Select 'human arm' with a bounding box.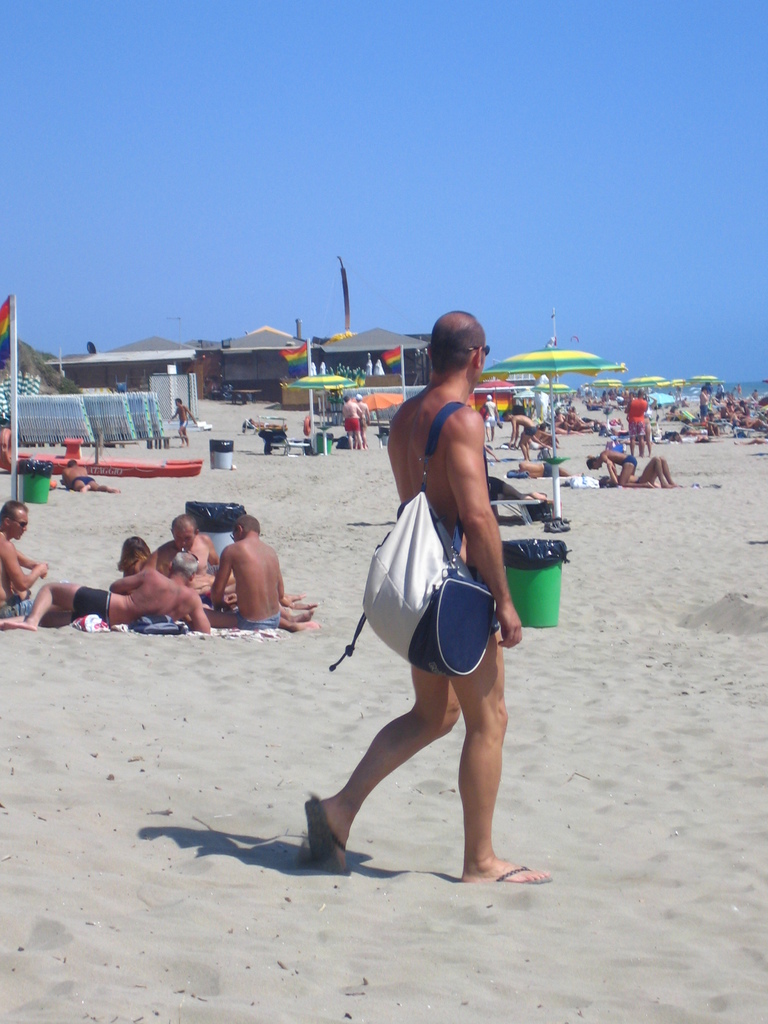
left=184, top=574, right=205, bottom=636.
